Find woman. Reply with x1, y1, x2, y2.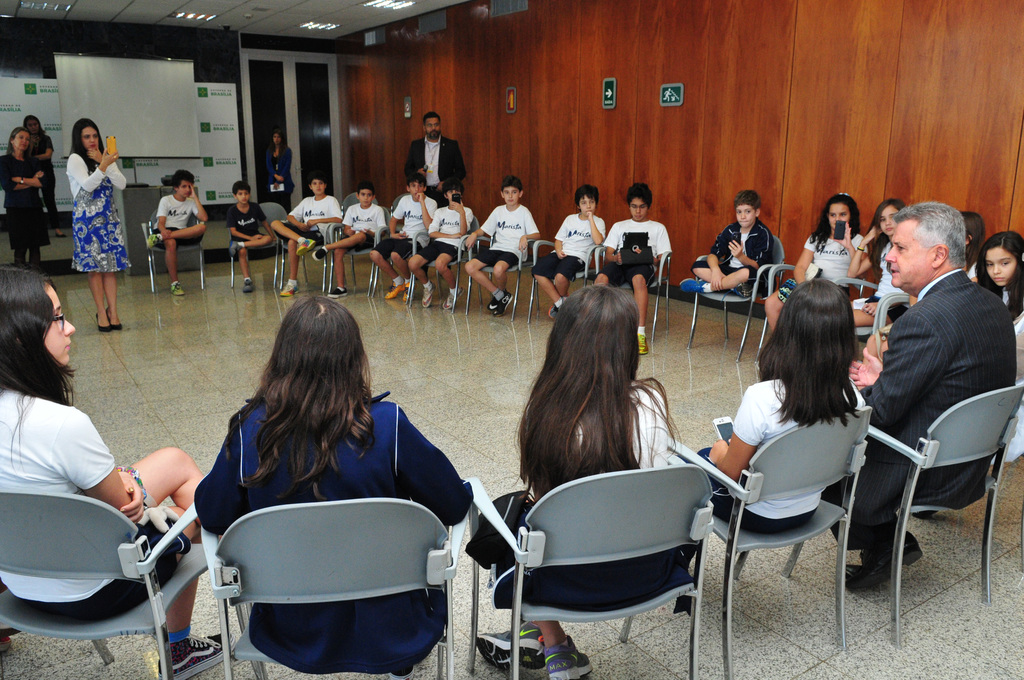
49, 108, 120, 336.
